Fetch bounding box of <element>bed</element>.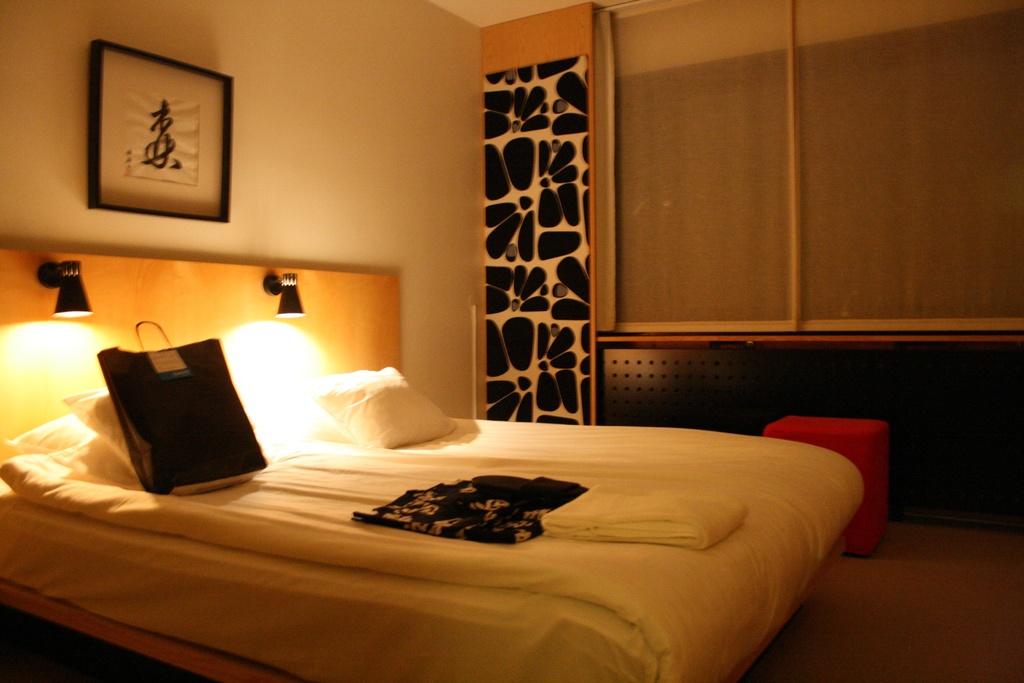
Bbox: <region>0, 247, 870, 682</region>.
